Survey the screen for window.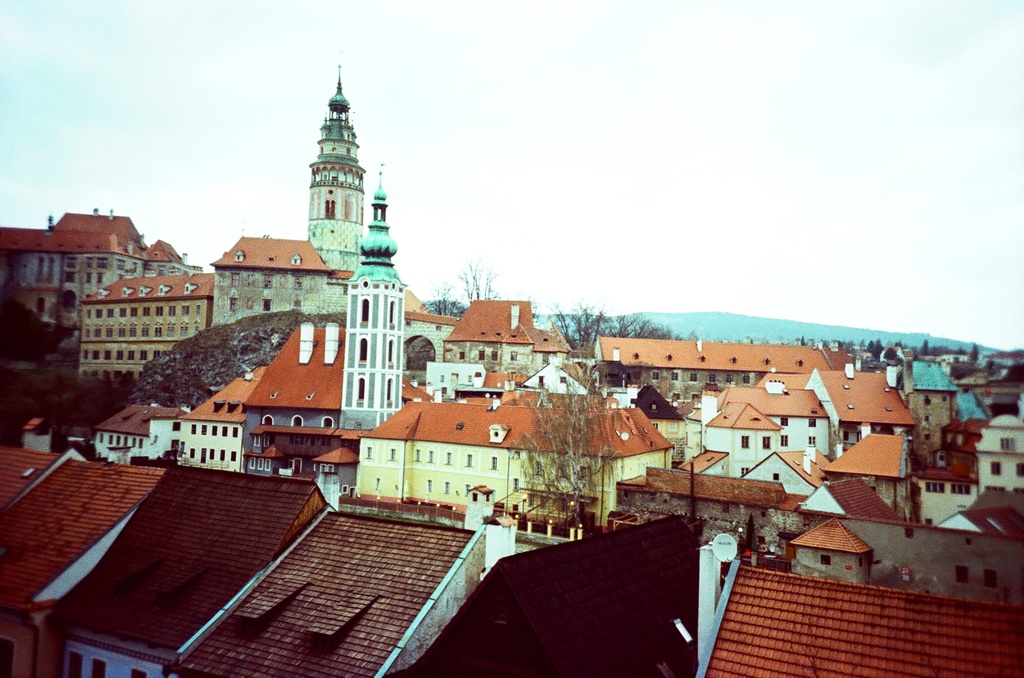
Survey found: box(742, 433, 752, 450).
